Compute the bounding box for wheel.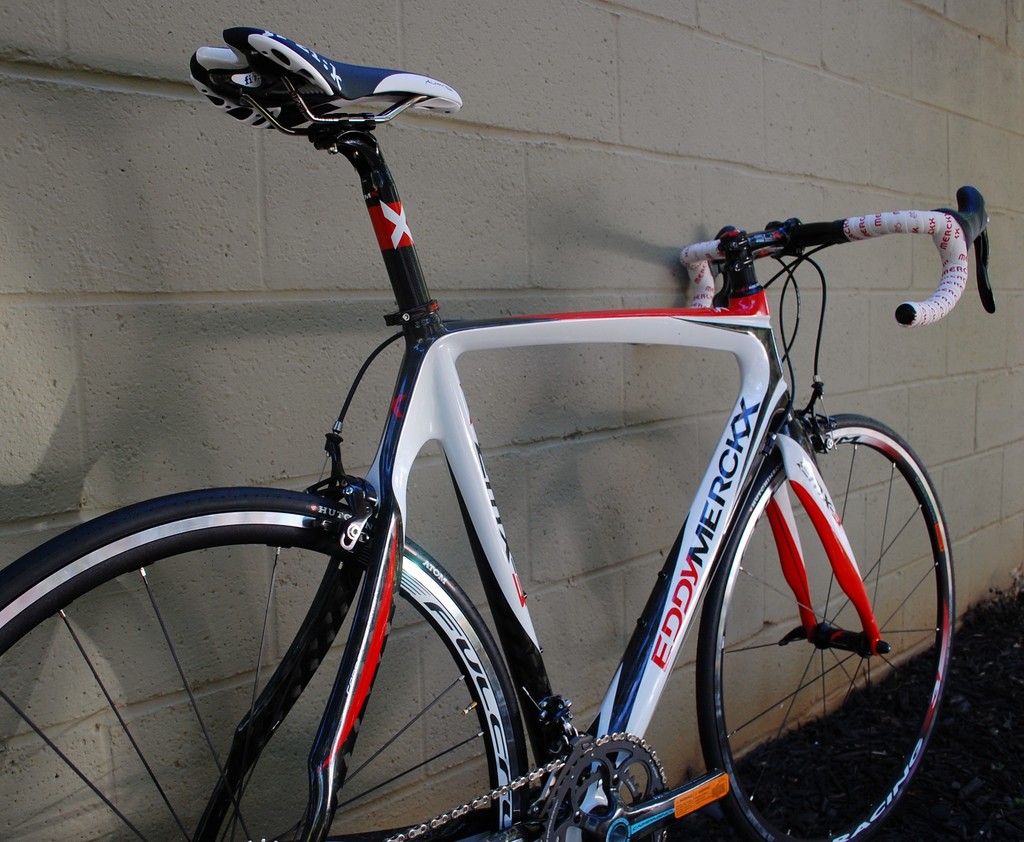
<region>675, 404, 943, 830</region>.
